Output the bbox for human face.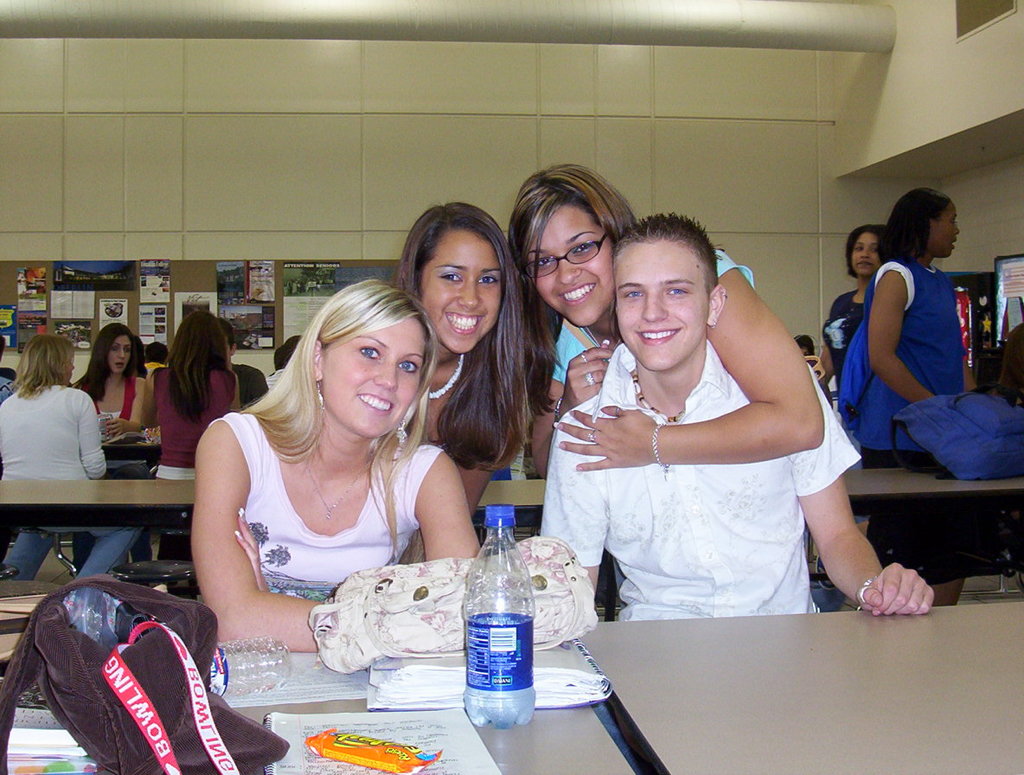
crop(528, 204, 620, 330).
